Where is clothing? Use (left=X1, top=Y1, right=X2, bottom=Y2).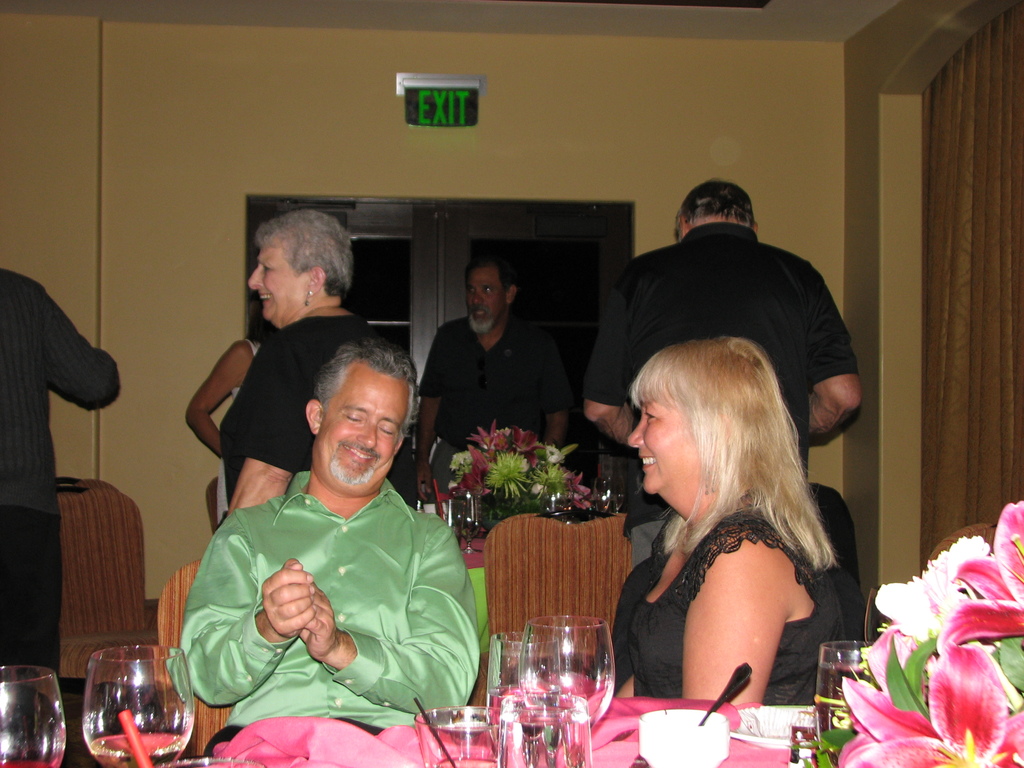
(left=586, top=424, right=868, bottom=732).
